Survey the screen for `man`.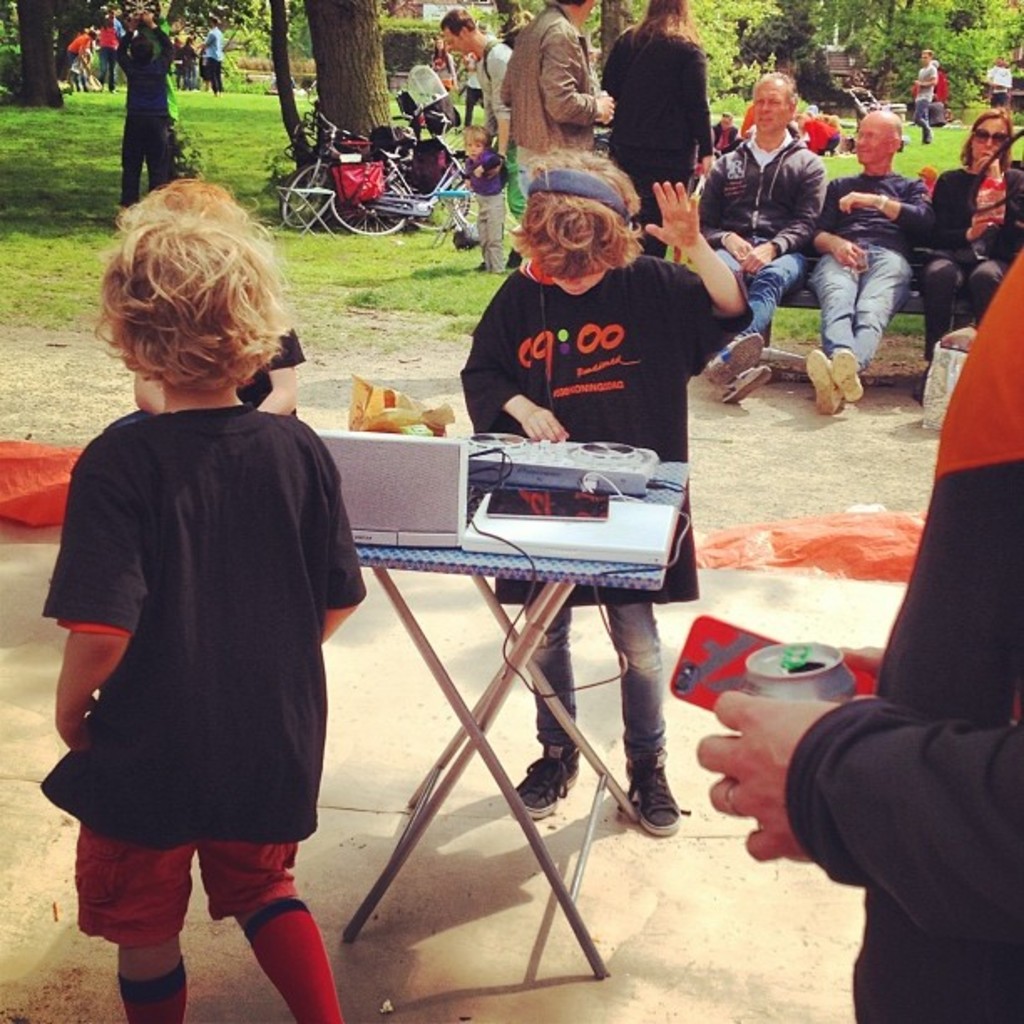
Survey found: Rect(440, 7, 527, 276).
